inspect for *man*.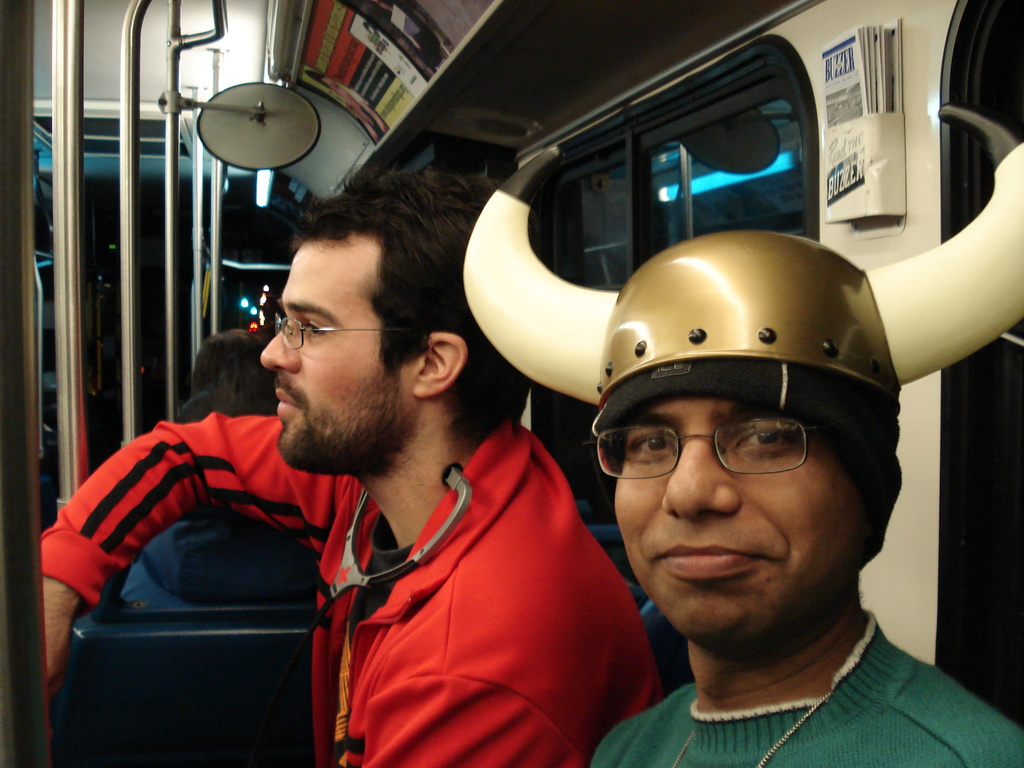
Inspection: bbox=[77, 178, 646, 756].
